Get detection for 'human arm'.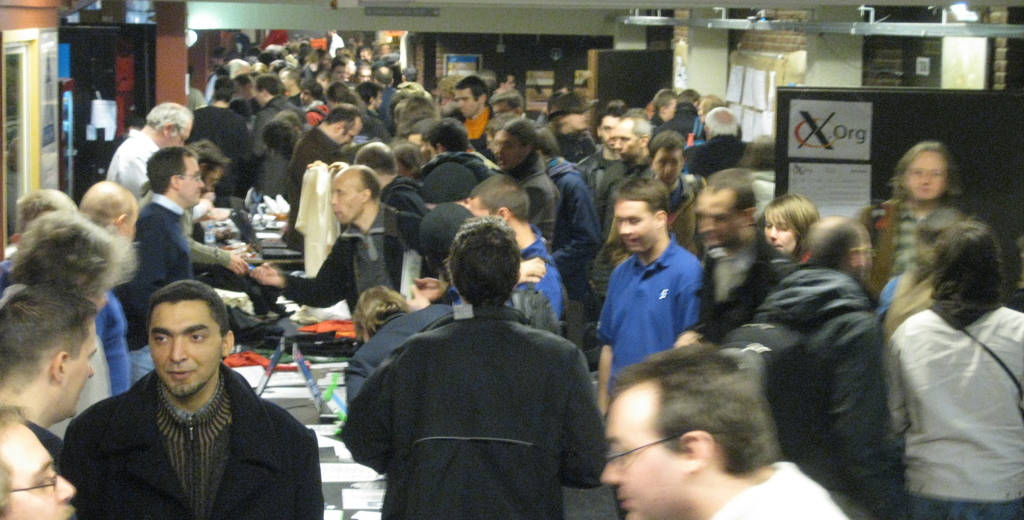
Detection: bbox(413, 276, 459, 303).
